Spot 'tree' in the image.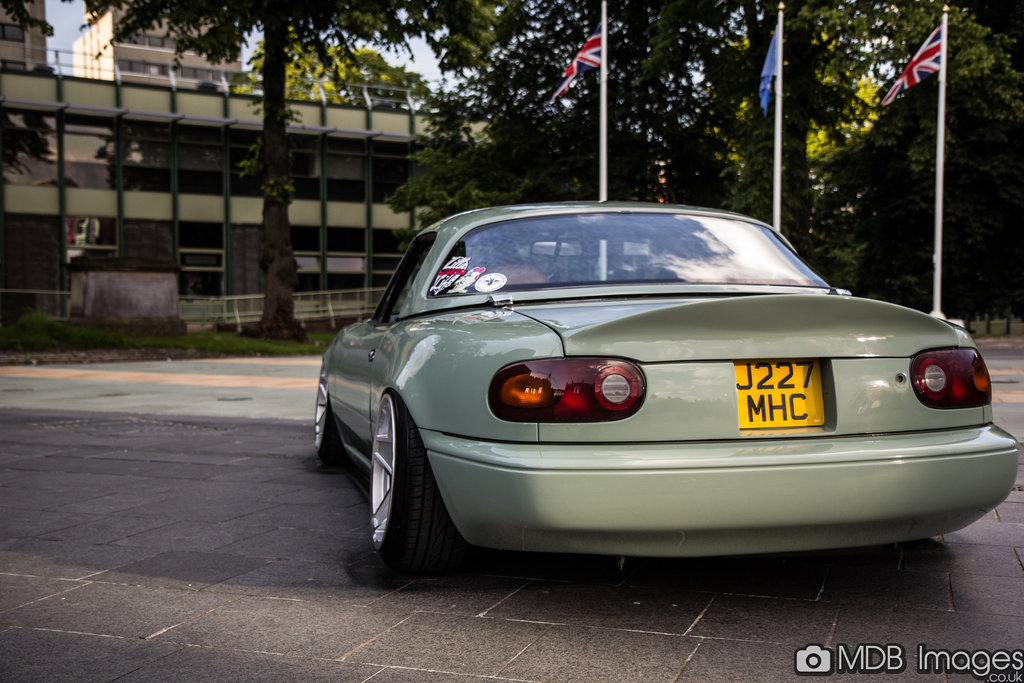
'tree' found at {"left": 412, "top": 0, "right": 1022, "bottom": 361}.
